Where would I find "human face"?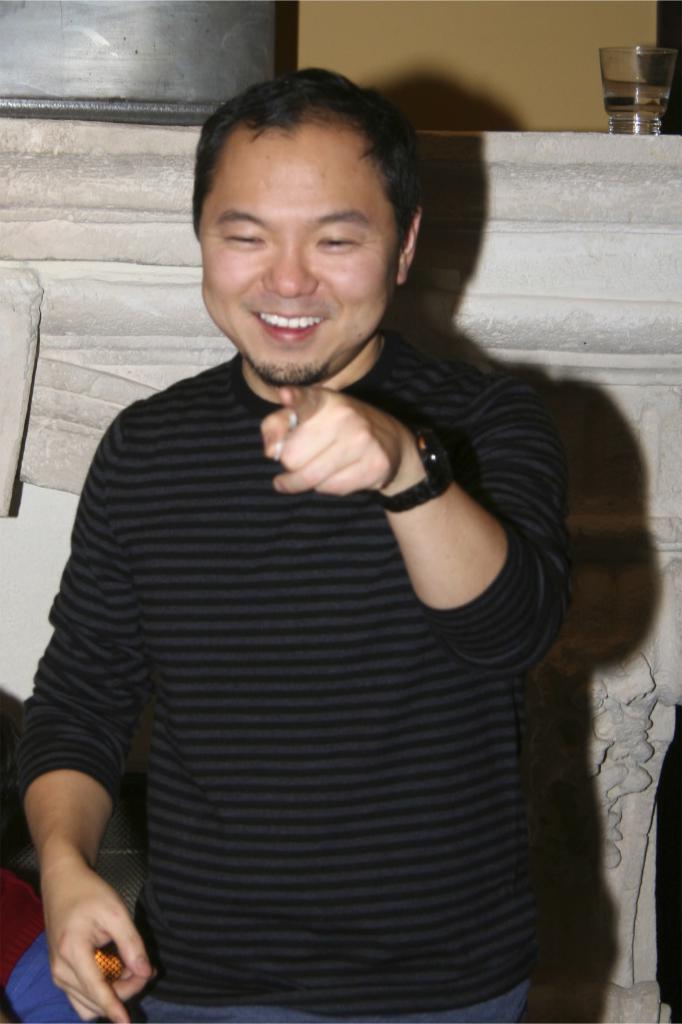
At <region>196, 116, 396, 386</region>.
